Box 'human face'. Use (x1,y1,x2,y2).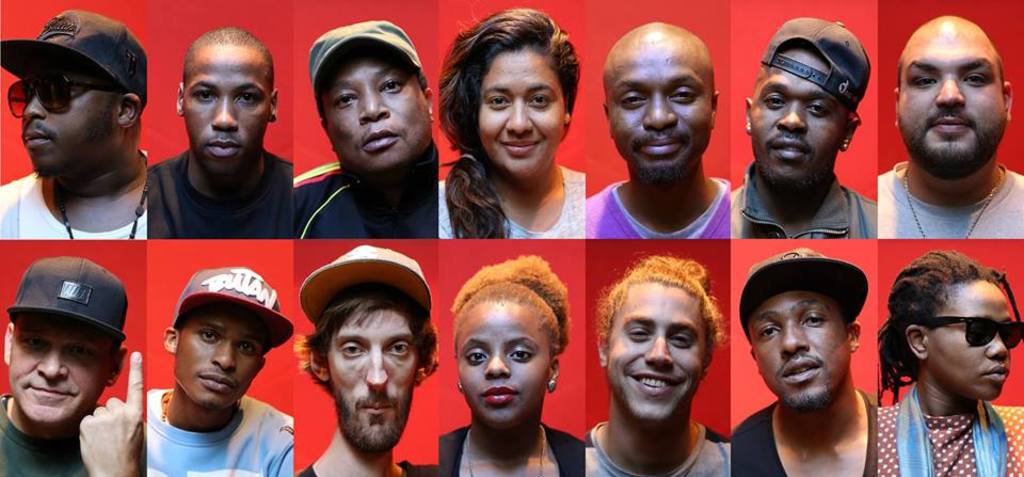
(753,48,844,187).
